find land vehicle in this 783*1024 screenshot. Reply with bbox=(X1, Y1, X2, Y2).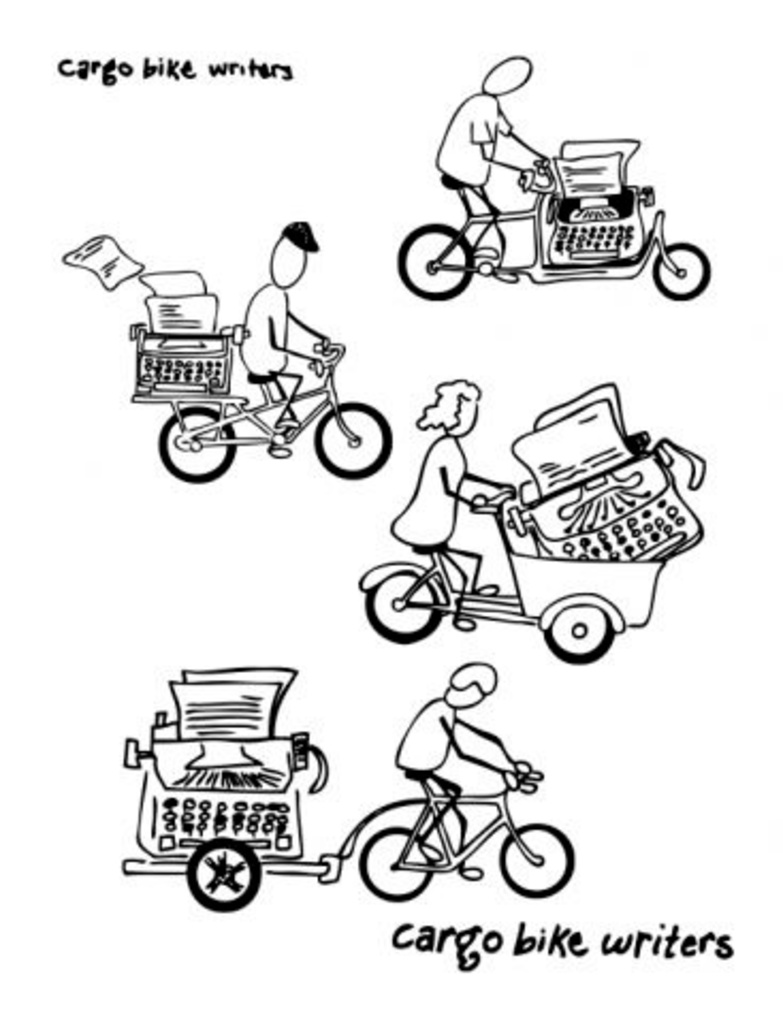
bbox=(412, 122, 700, 301).
